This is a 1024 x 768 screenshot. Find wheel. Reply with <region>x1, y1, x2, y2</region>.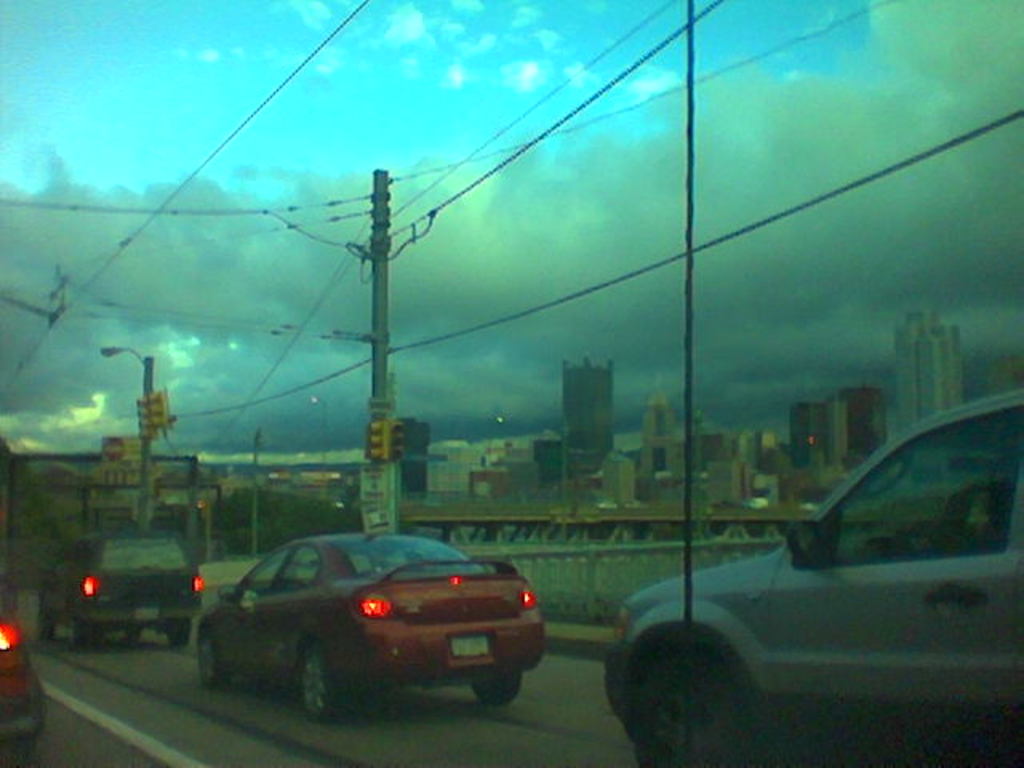
<region>472, 664, 530, 702</region>.
